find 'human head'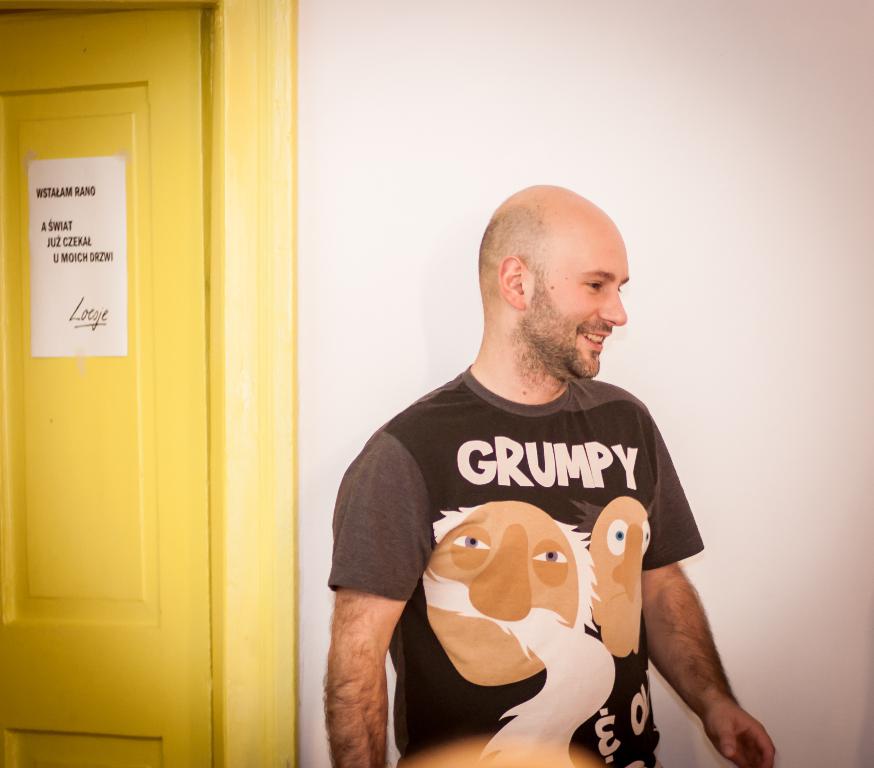
<region>462, 185, 636, 379</region>
